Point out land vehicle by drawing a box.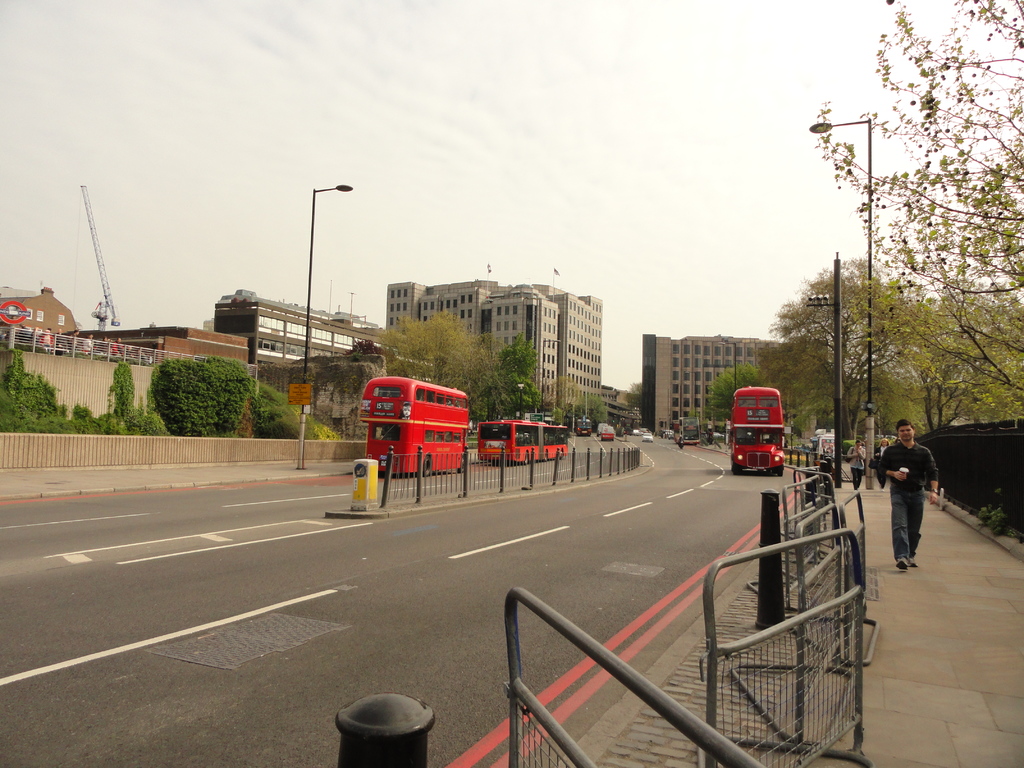
(x1=639, y1=426, x2=653, y2=435).
